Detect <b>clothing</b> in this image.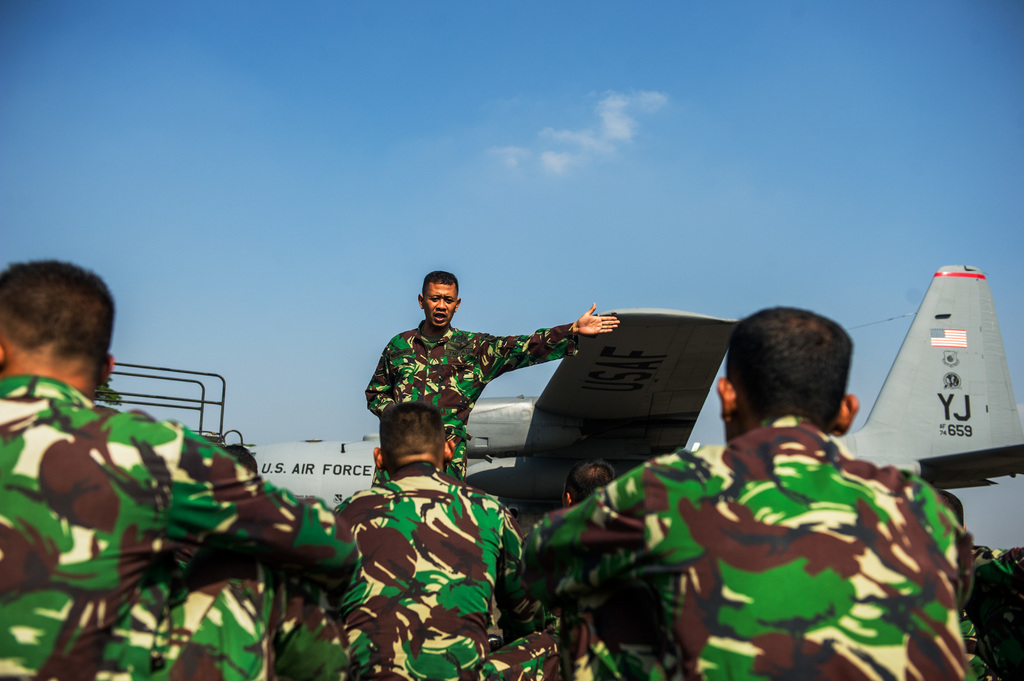
Detection: 0, 378, 369, 680.
